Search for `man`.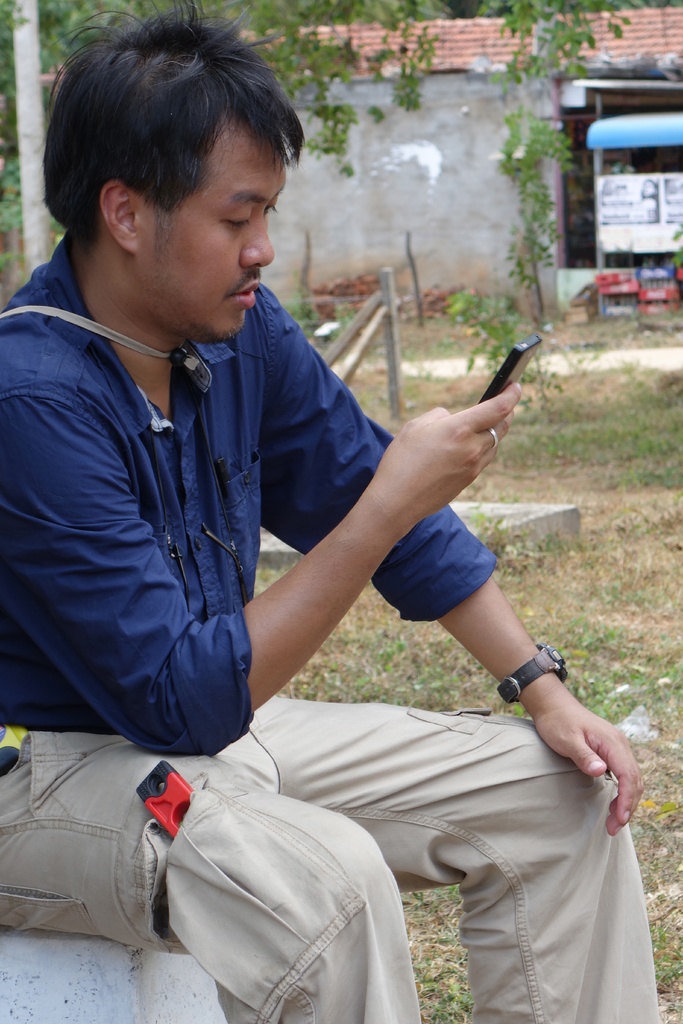
Found at region(62, 182, 654, 999).
